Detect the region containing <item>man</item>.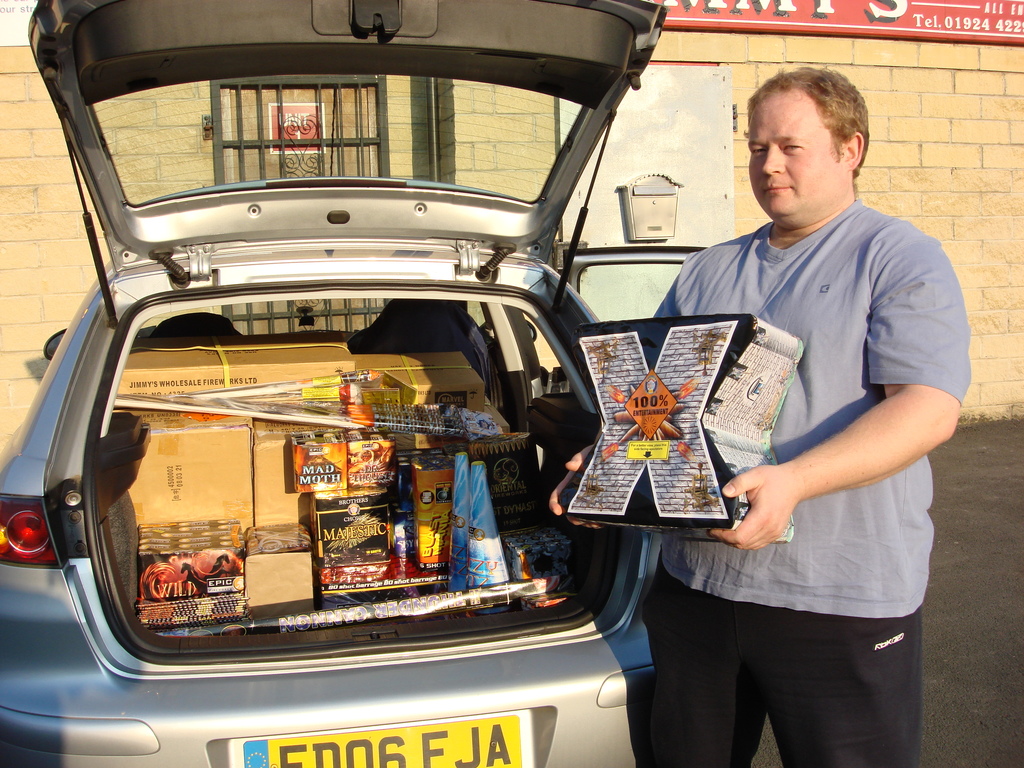
547:71:969:767.
